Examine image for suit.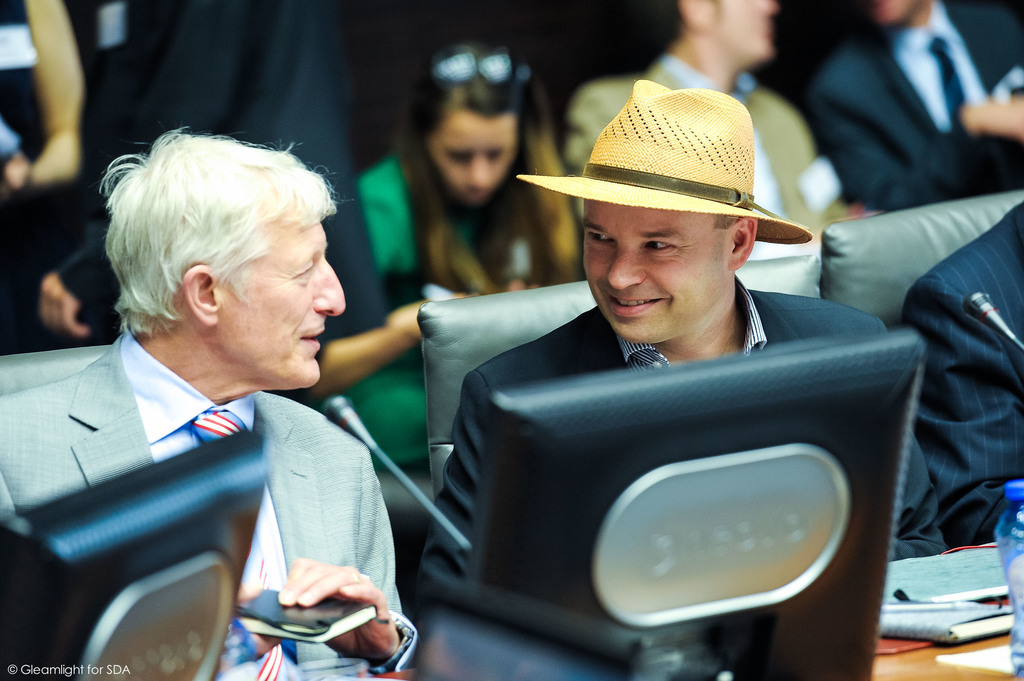
Examination result: 412 278 945 600.
